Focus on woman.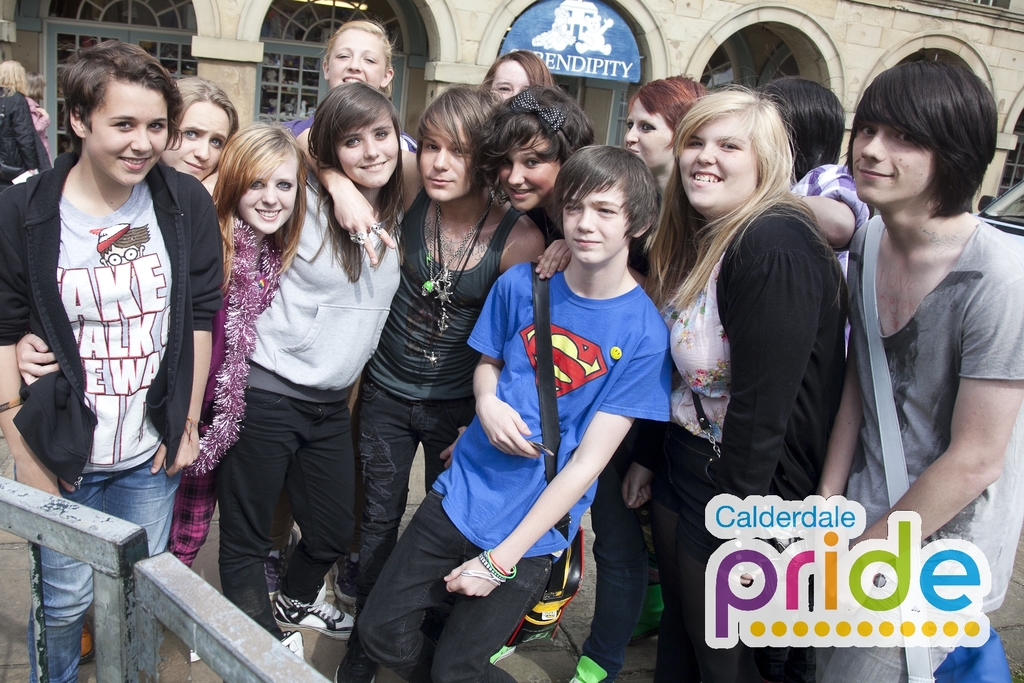
Focused at [481, 83, 644, 682].
